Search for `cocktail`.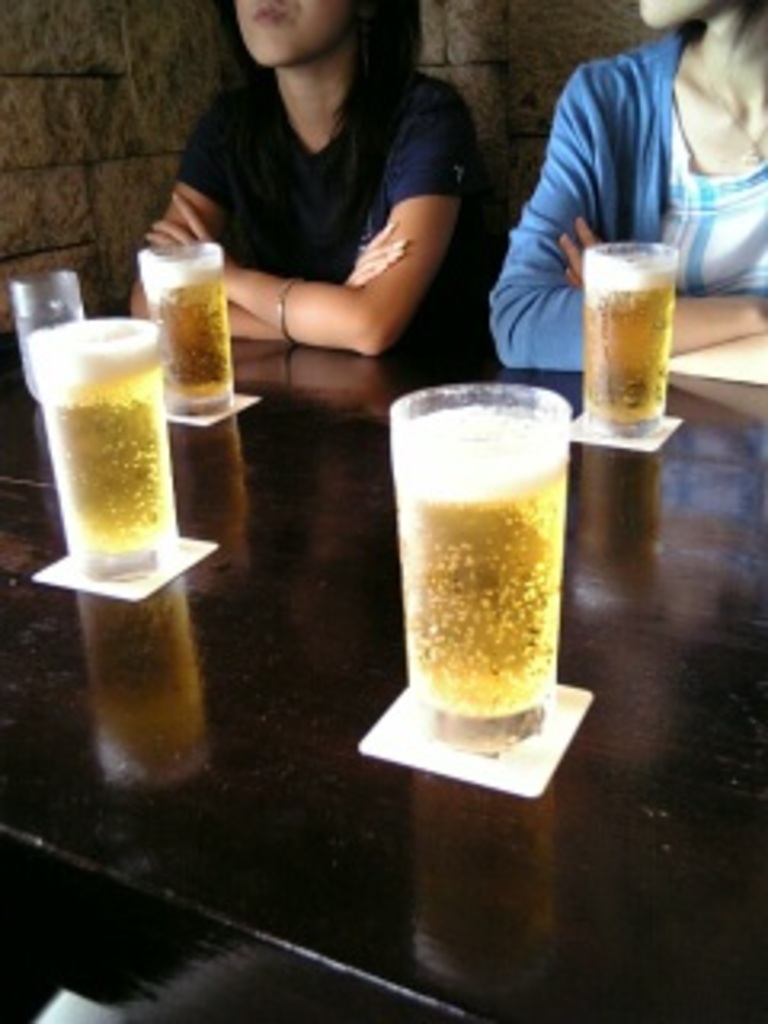
Found at [128, 240, 221, 410].
